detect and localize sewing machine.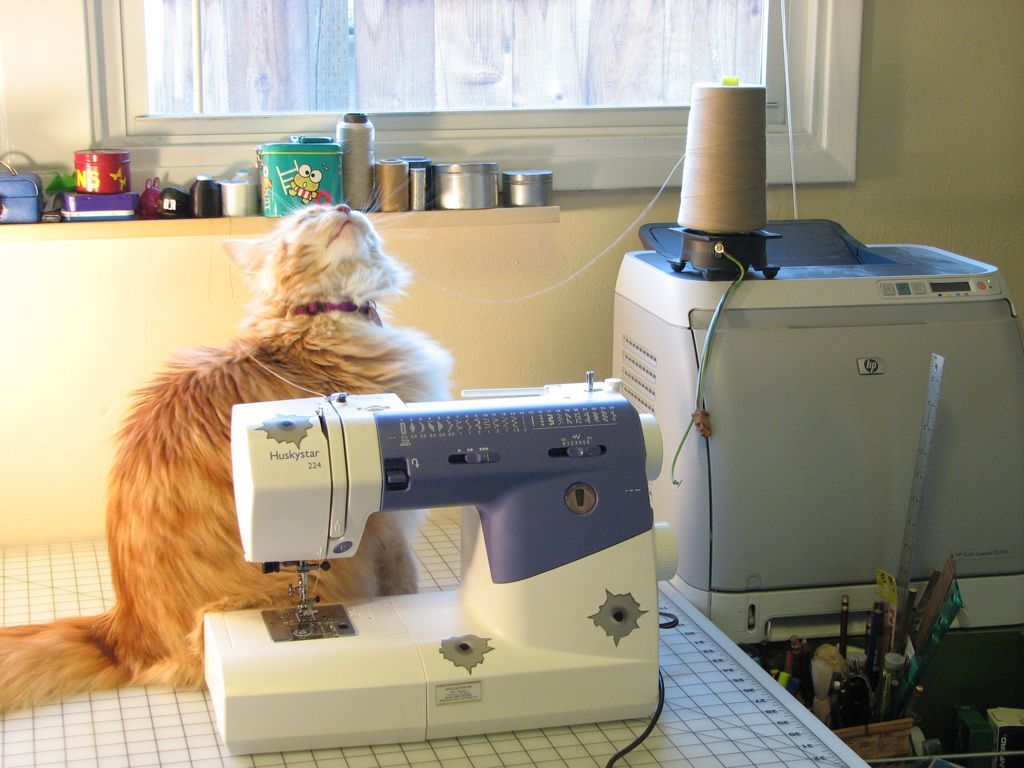
Localized at 191 367 677 757.
